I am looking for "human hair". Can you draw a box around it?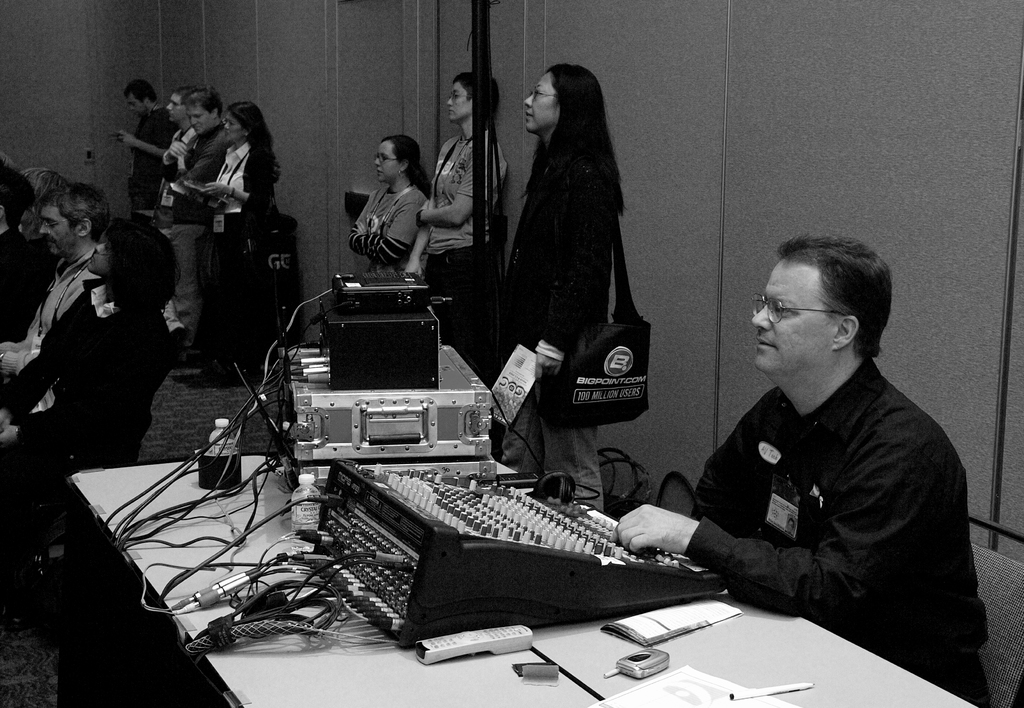
Sure, the bounding box is detection(39, 182, 110, 244).
